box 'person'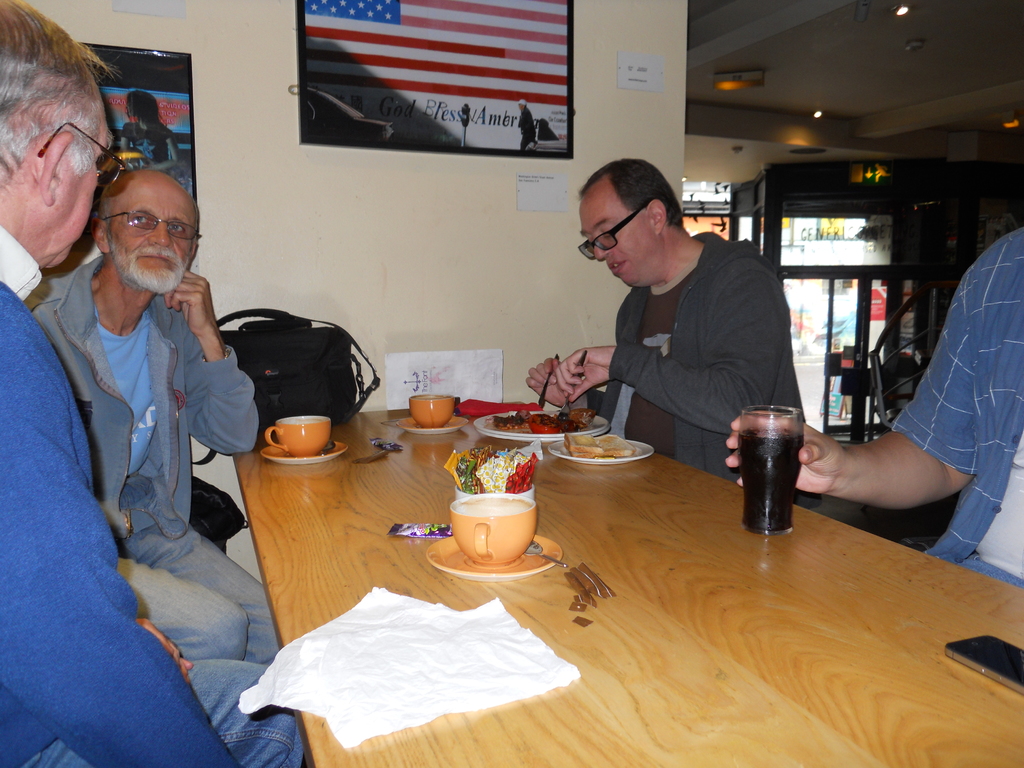
rect(555, 162, 809, 504)
